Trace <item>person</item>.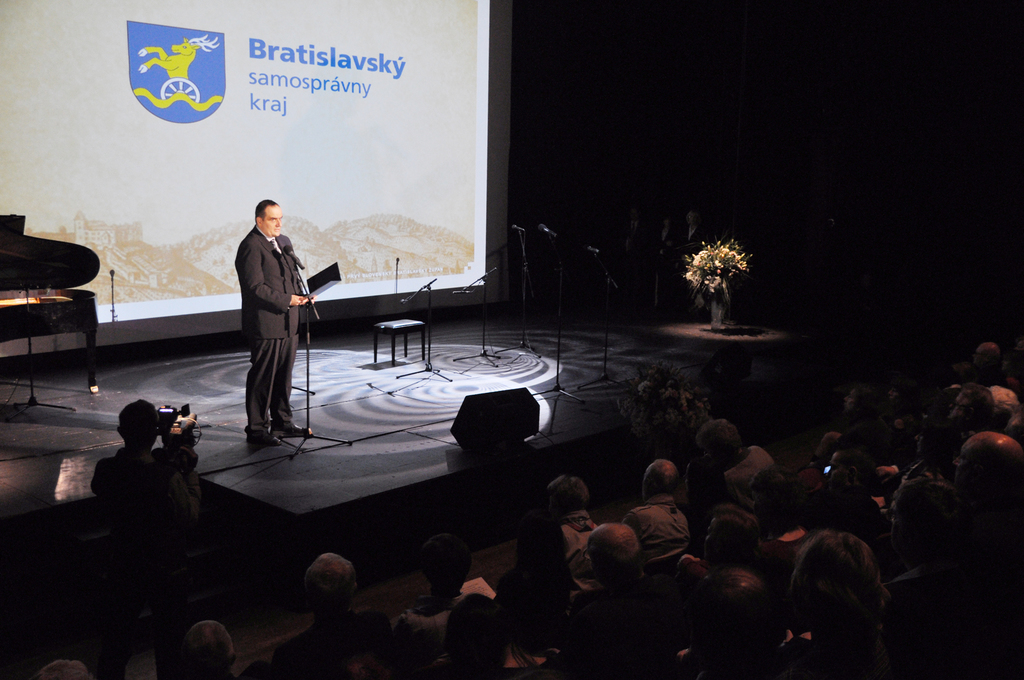
Traced to region(210, 183, 304, 450).
